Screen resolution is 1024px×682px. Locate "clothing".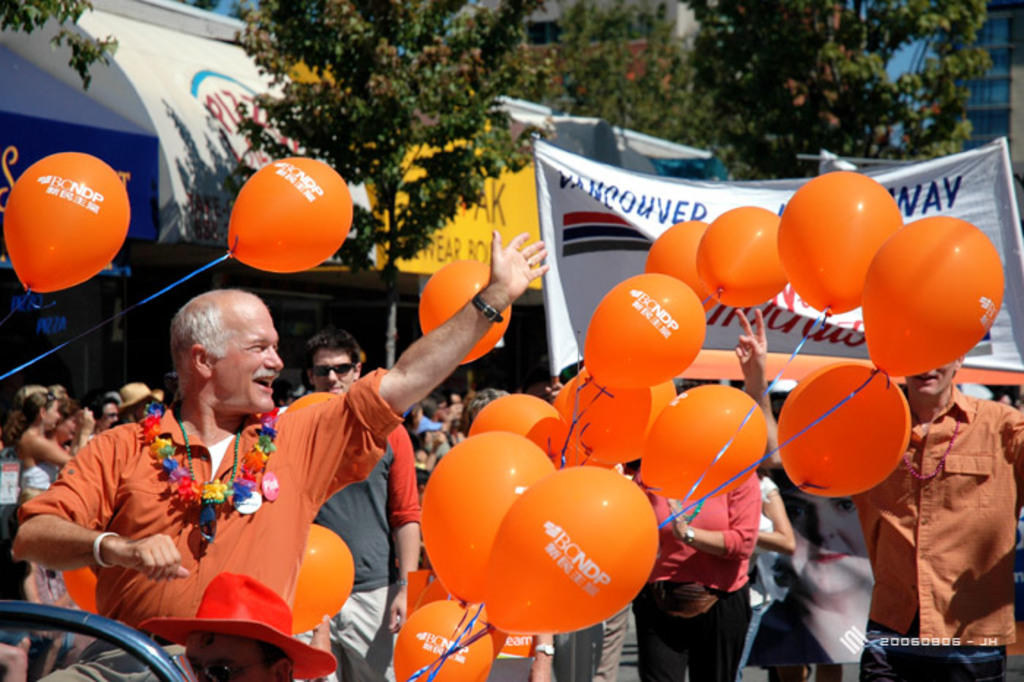
crop(37, 385, 325, 641).
